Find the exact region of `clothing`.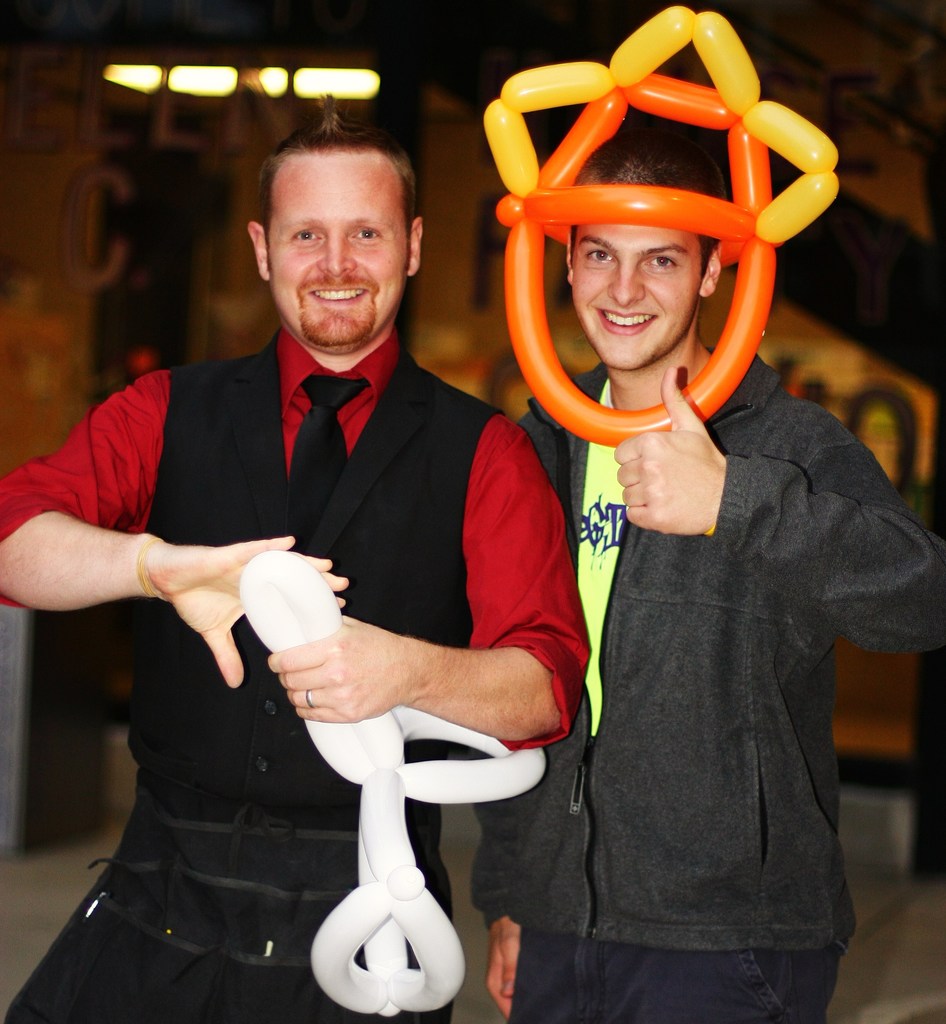
Exact region: {"left": 0, "top": 321, "right": 591, "bottom": 1023}.
